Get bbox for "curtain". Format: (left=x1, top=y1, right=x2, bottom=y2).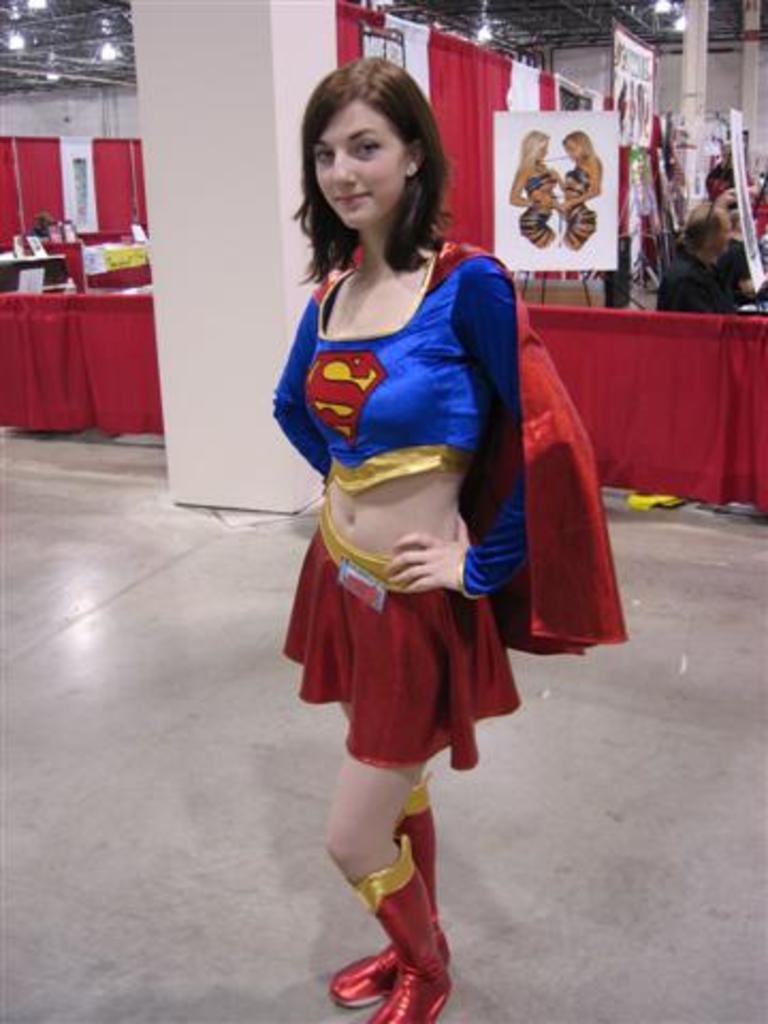
(left=90, top=137, right=151, bottom=233).
